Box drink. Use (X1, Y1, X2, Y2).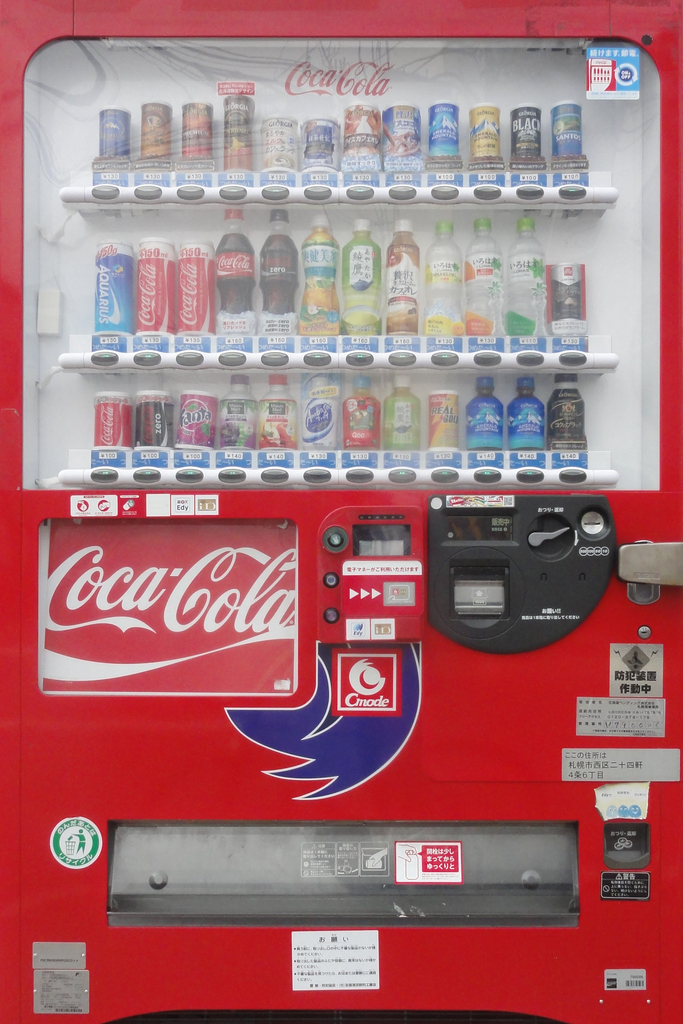
(463, 222, 498, 336).
